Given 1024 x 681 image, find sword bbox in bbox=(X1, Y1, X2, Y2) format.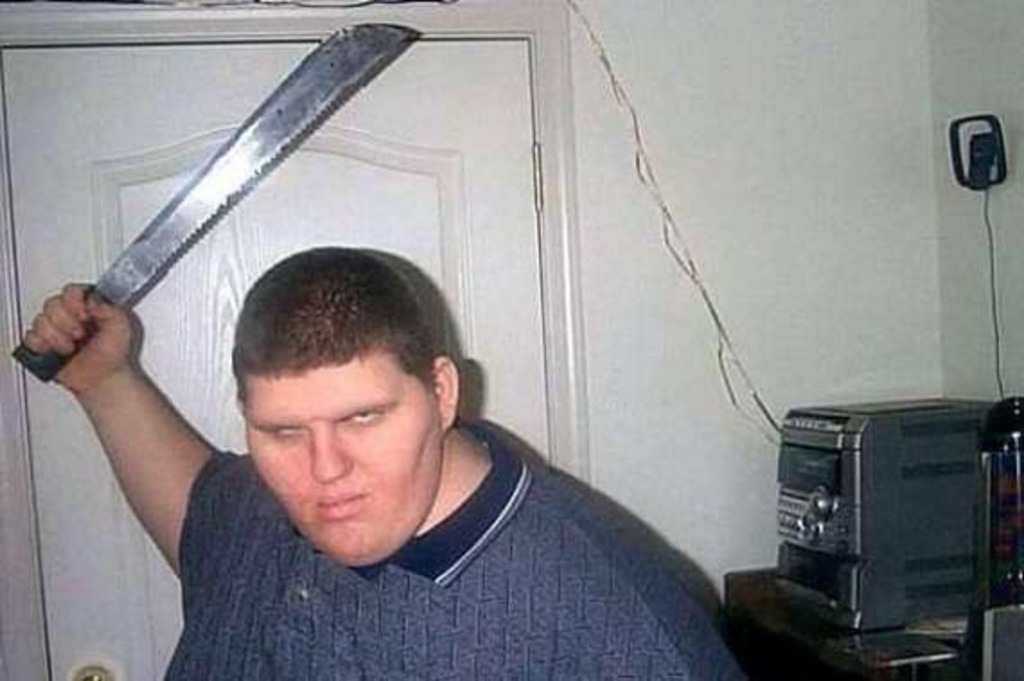
bbox=(14, 23, 420, 383).
